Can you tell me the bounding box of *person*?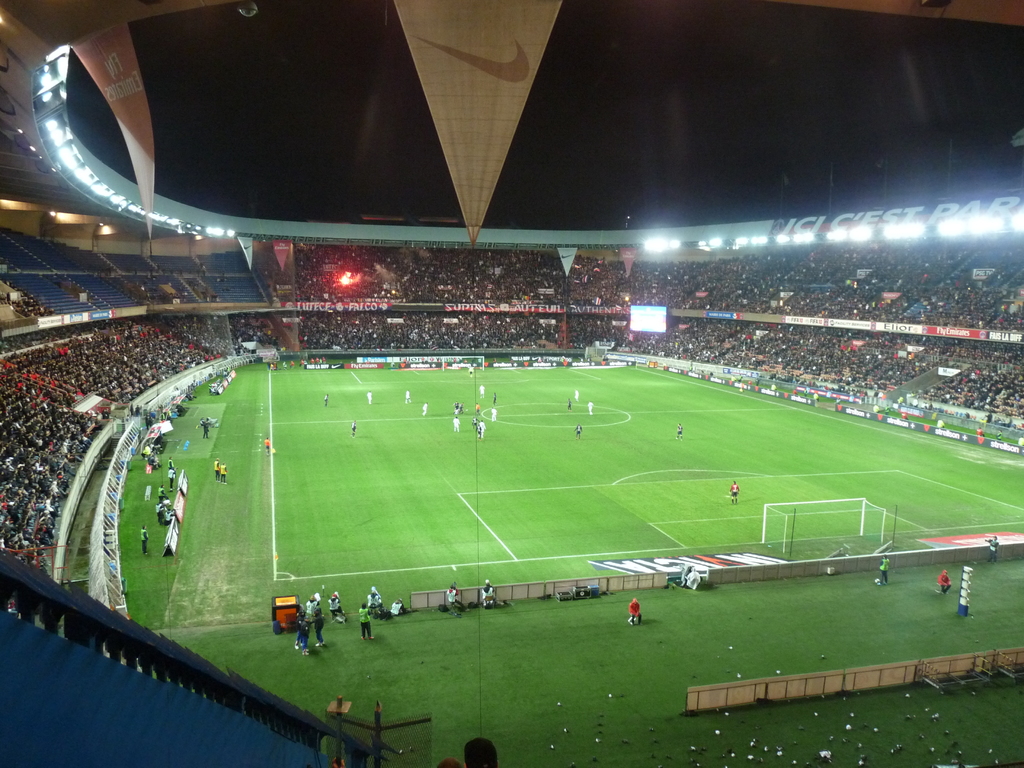
<box>140,525,149,558</box>.
